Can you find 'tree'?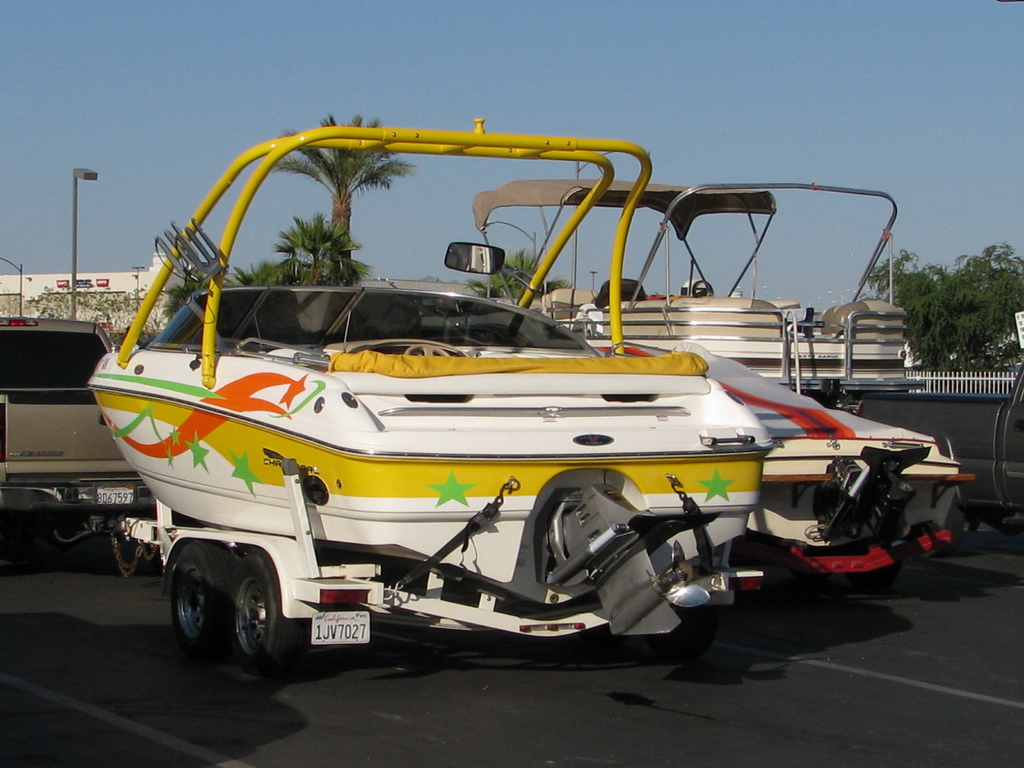
Yes, bounding box: [219,264,288,285].
